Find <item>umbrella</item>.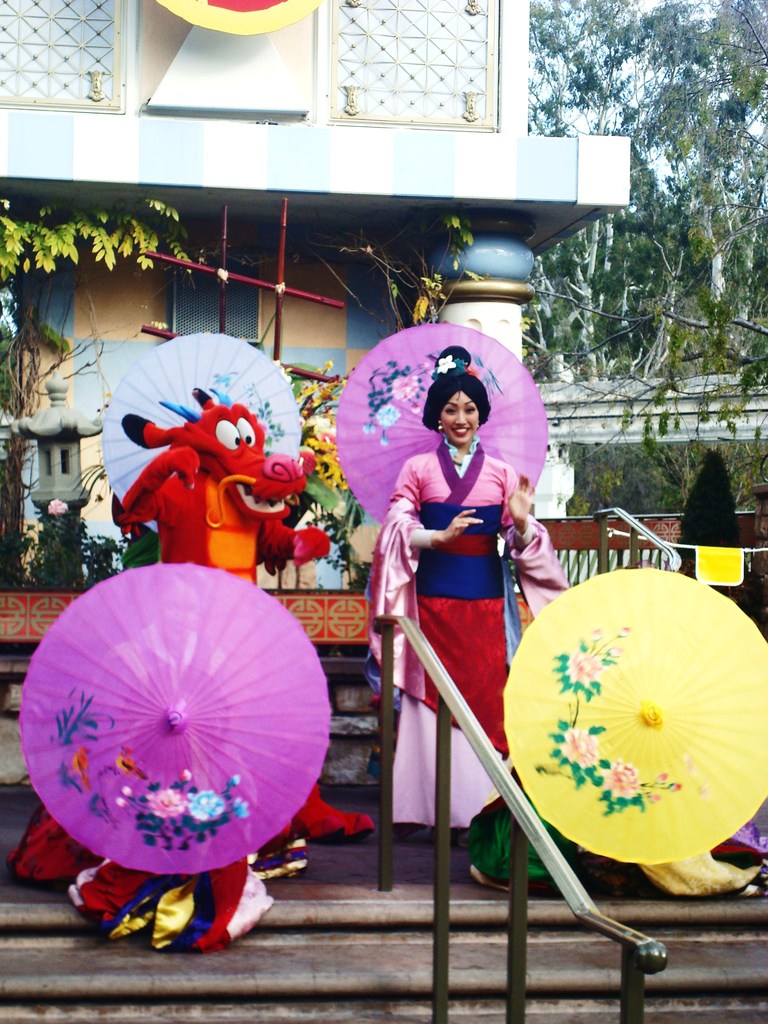
x1=102 y1=333 x2=300 y2=533.
